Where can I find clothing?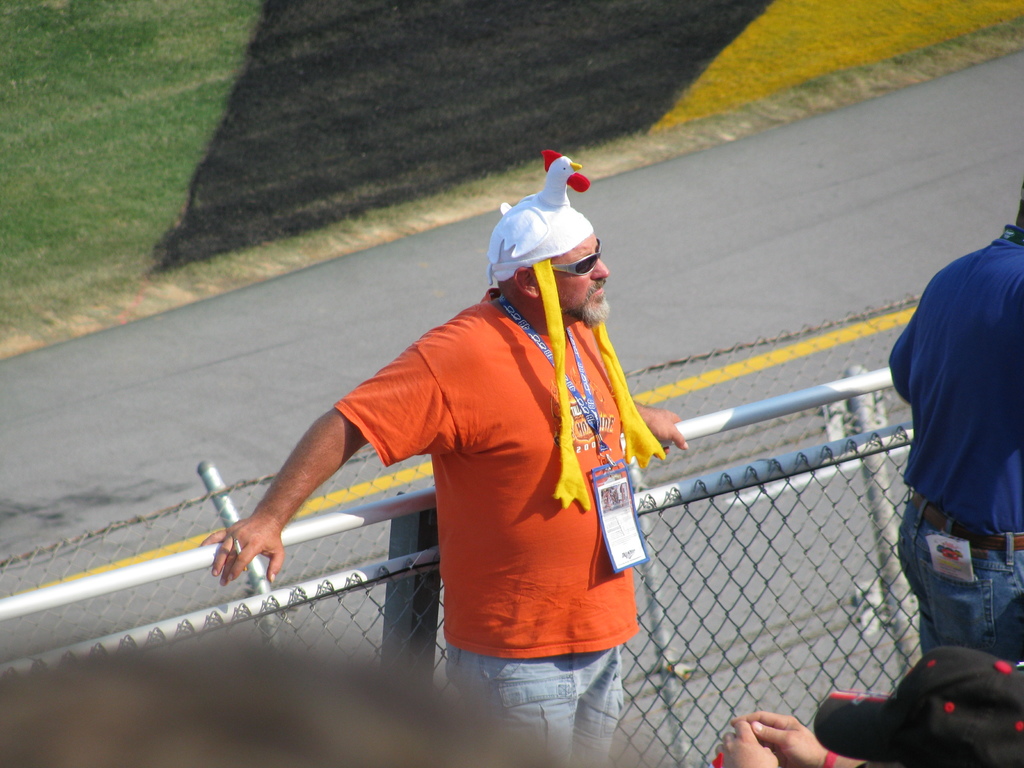
You can find it at BBox(333, 289, 627, 767).
